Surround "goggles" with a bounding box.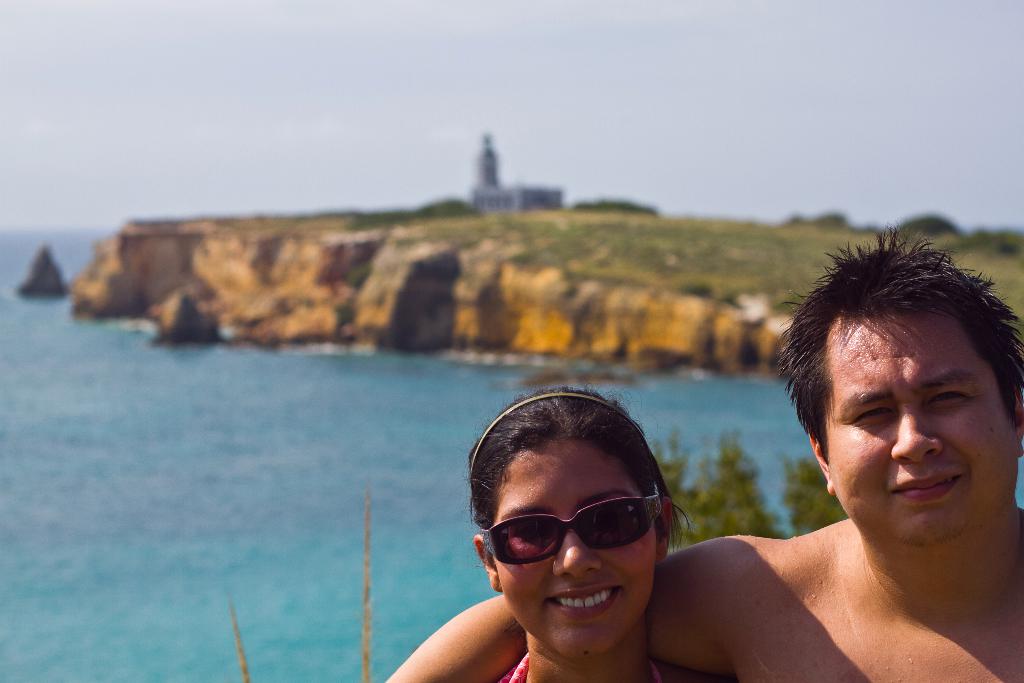
l=482, t=491, r=676, b=578.
